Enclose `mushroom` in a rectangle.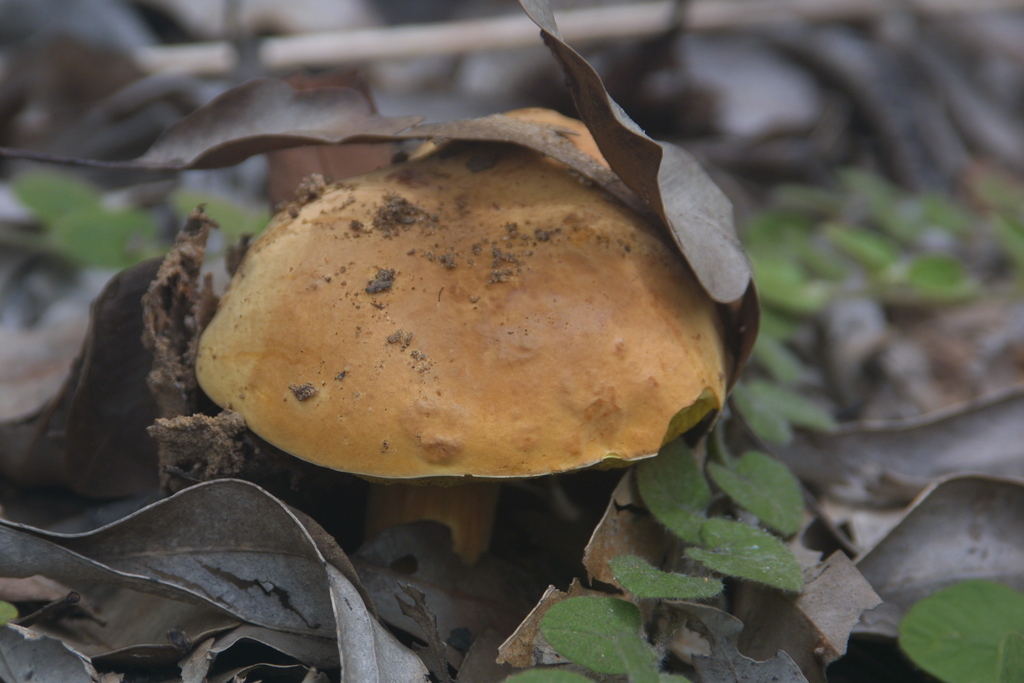
region(188, 93, 750, 616).
